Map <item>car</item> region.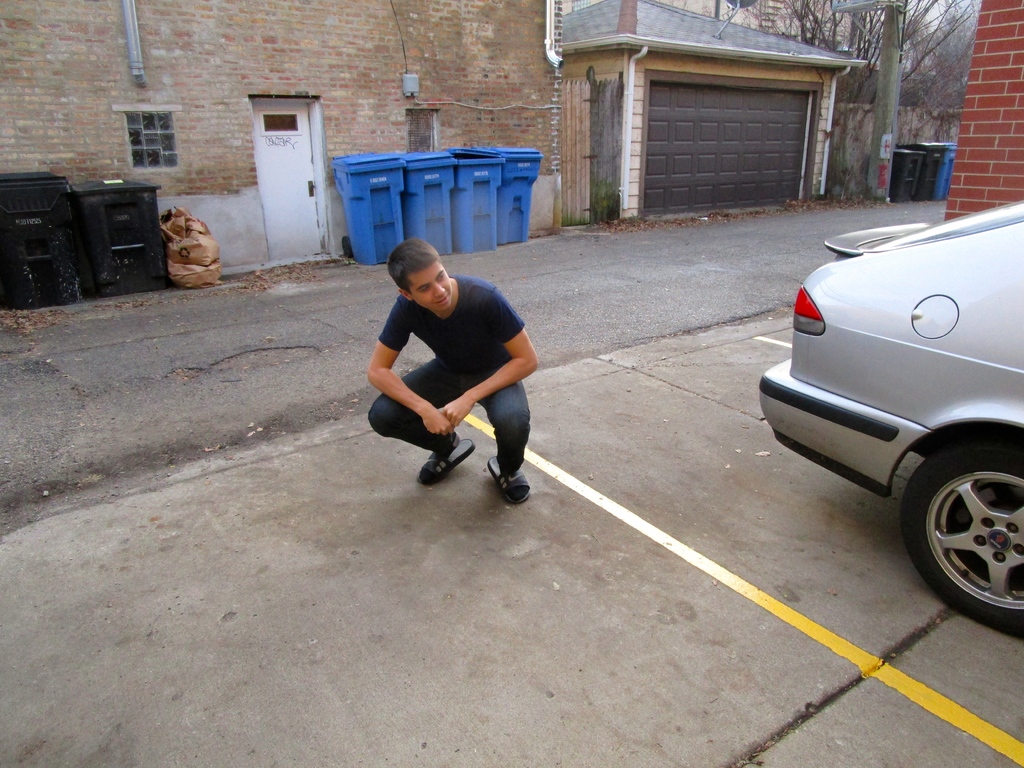
Mapped to (left=756, top=196, right=1023, bottom=637).
